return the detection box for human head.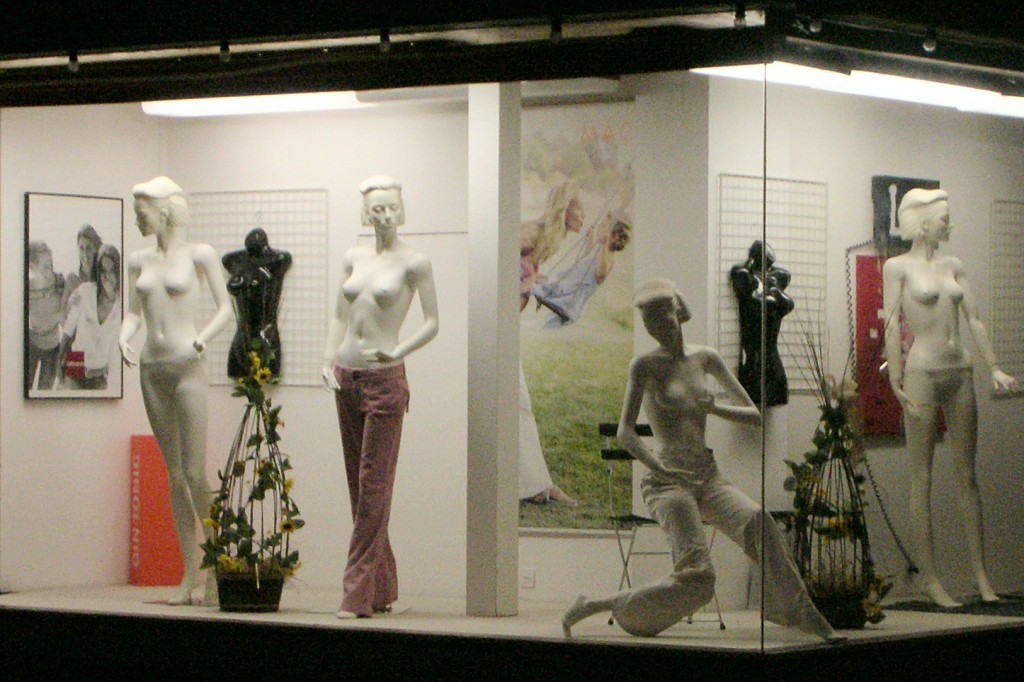
left=895, top=188, right=950, bottom=245.
